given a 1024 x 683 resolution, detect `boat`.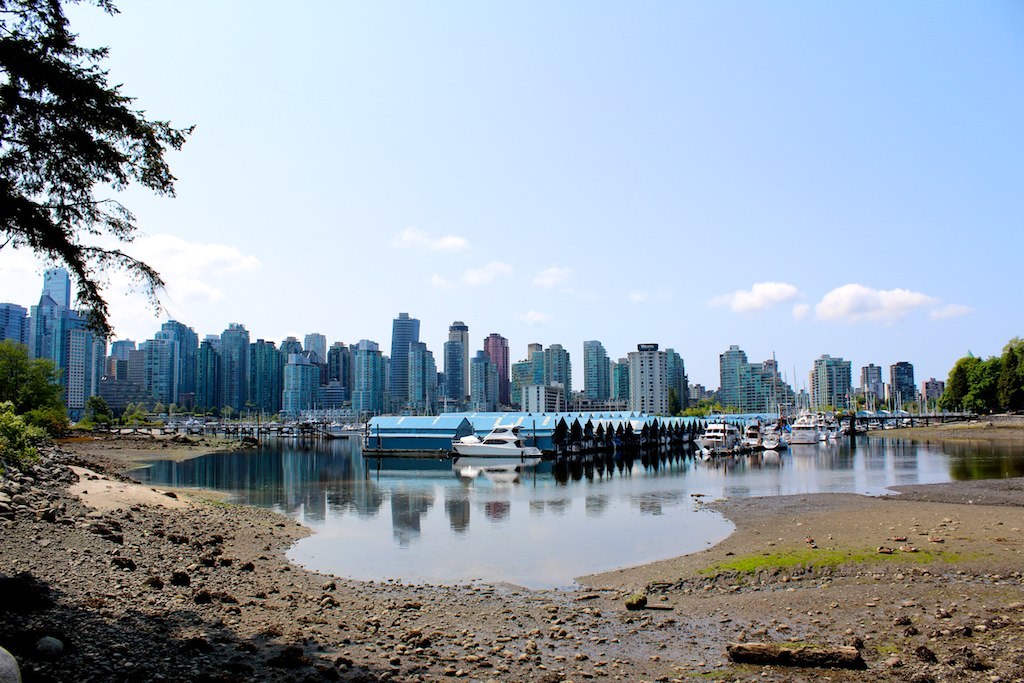
<region>787, 408, 824, 442</region>.
